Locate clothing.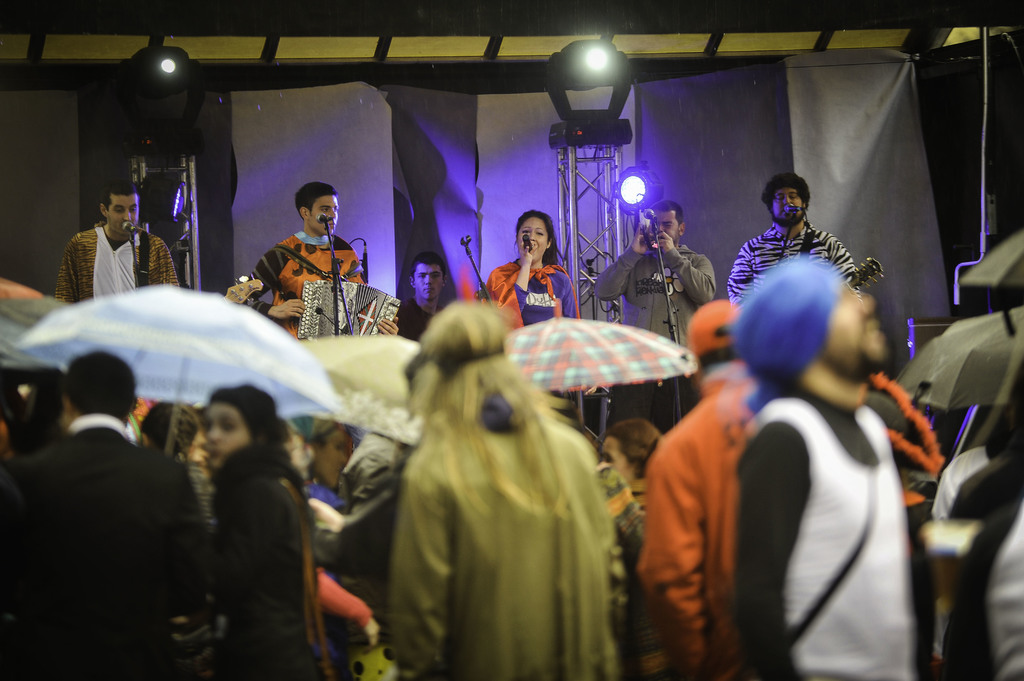
Bounding box: {"left": 244, "top": 202, "right": 376, "bottom": 339}.
